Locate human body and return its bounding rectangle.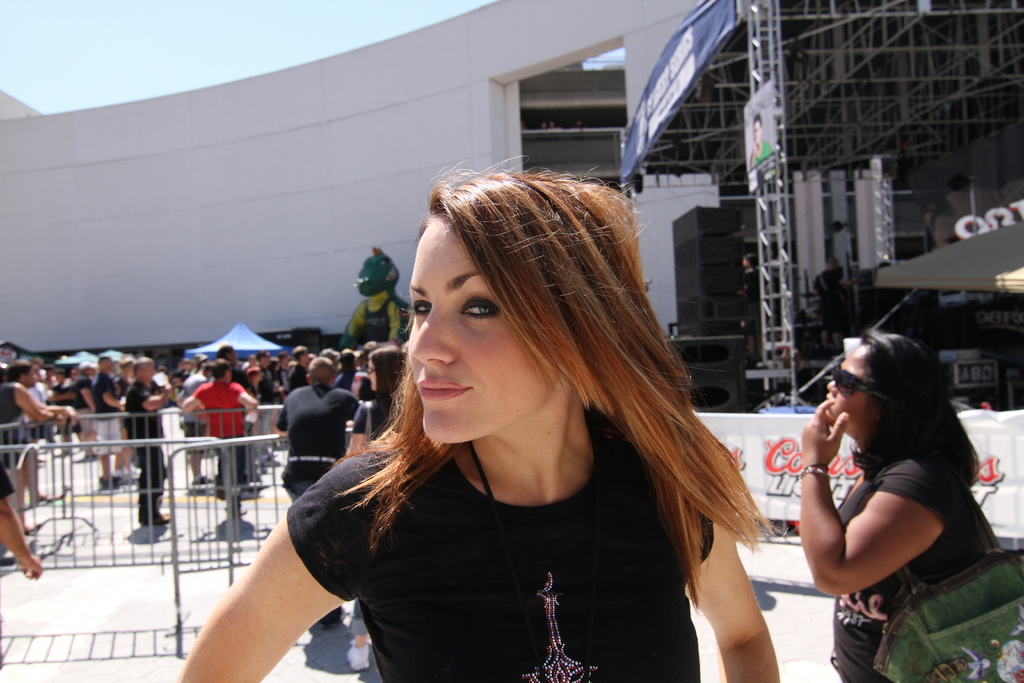
x1=0 y1=471 x2=42 y2=582.
